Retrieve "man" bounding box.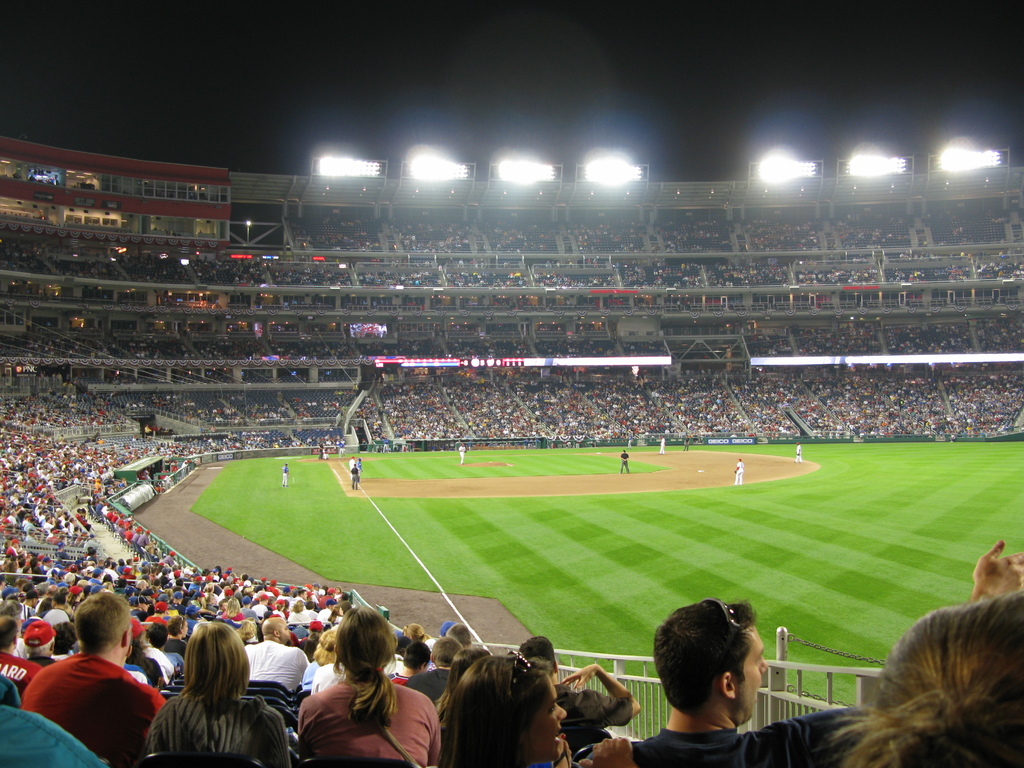
Bounding box: x1=629, y1=598, x2=771, y2=767.
